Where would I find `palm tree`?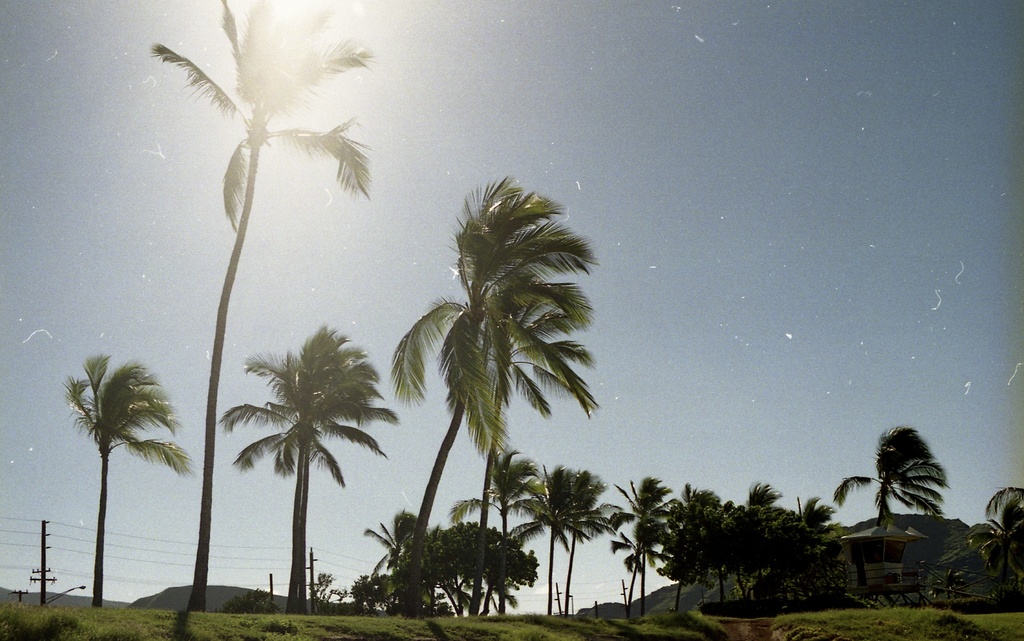
At Rect(60, 355, 195, 611).
